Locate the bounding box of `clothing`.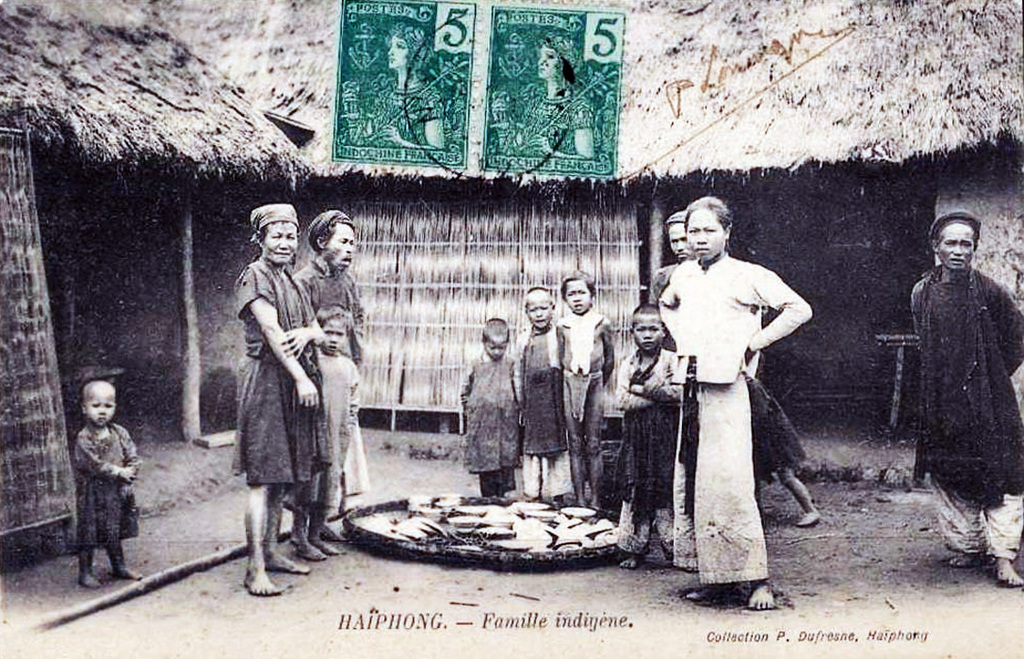
Bounding box: (x1=292, y1=249, x2=366, y2=493).
